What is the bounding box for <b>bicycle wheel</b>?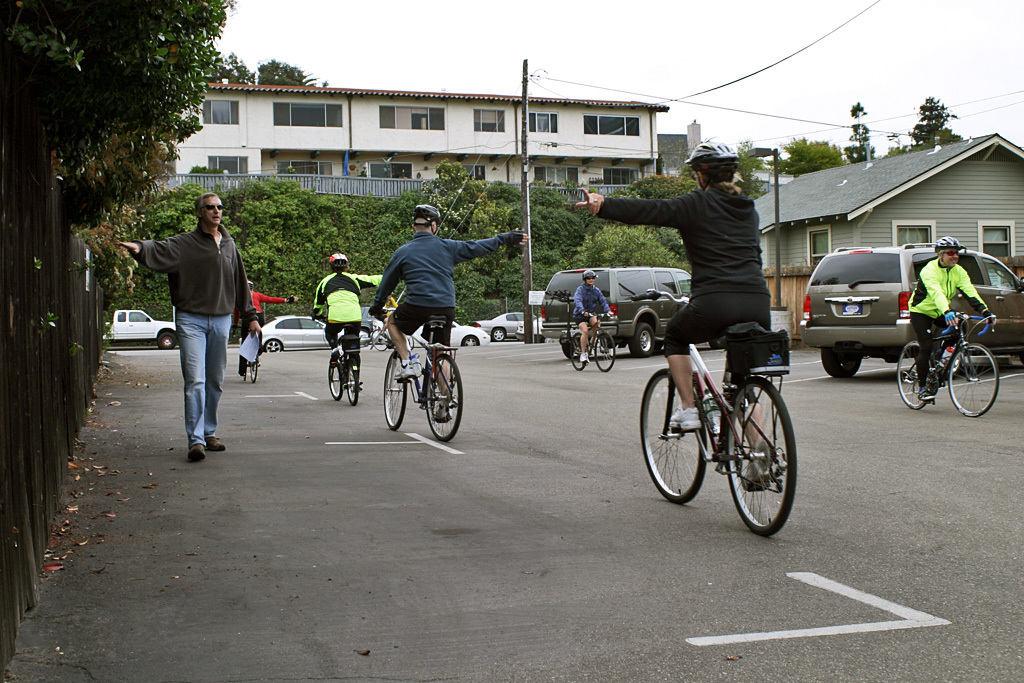
<bbox>345, 360, 361, 408</bbox>.
